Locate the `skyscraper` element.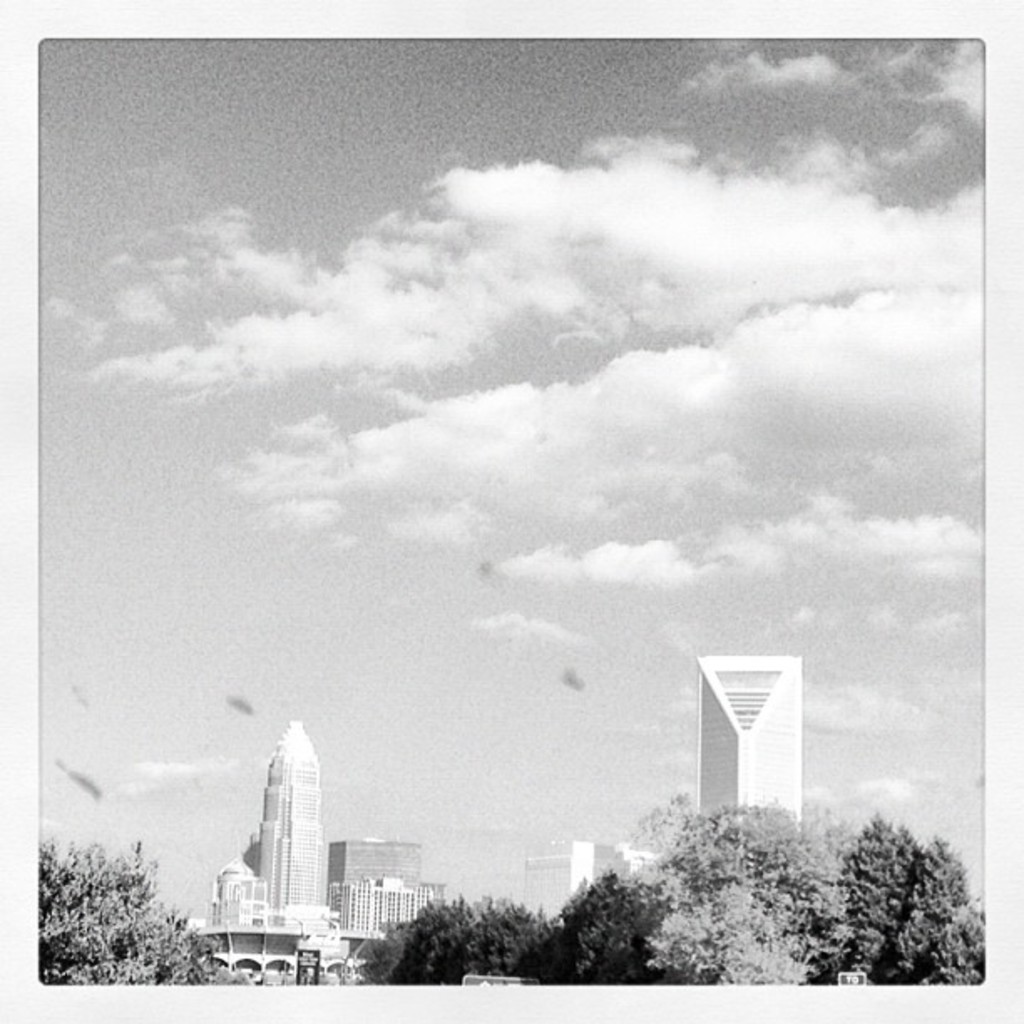
Element bbox: detection(698, 656, 806, 843).
